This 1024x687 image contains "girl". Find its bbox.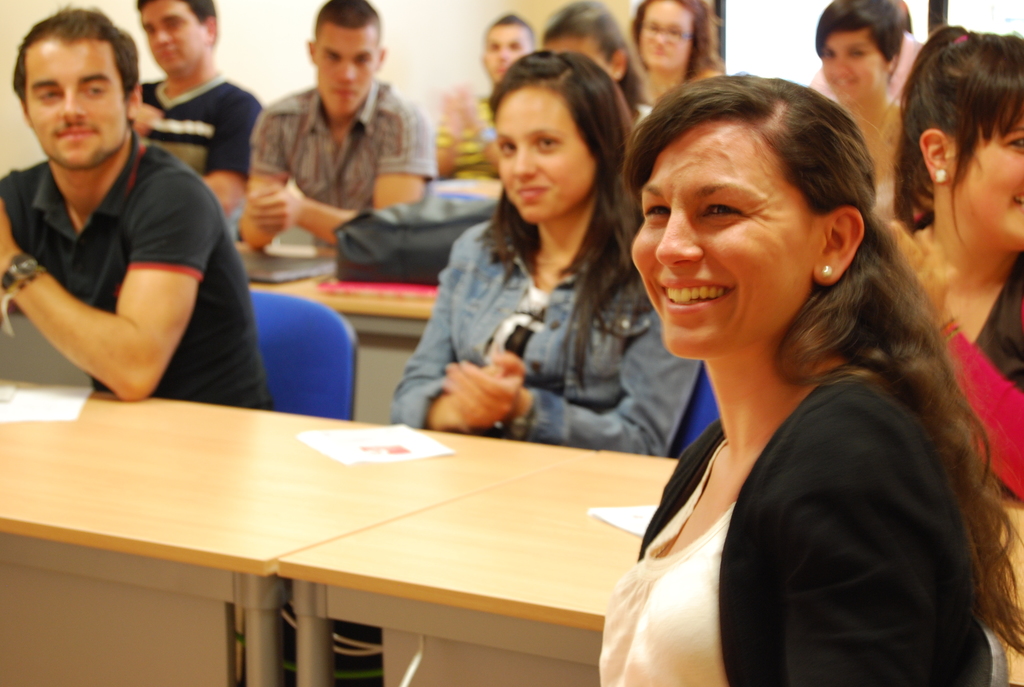
394:54:703:452.
